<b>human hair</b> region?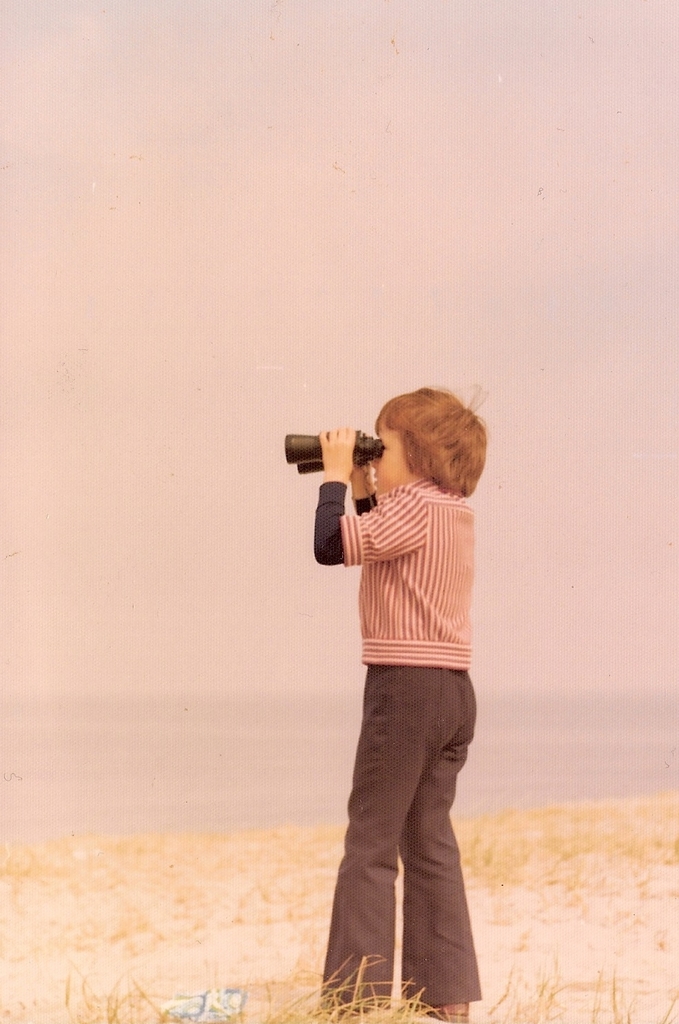
<box>368,397,488,492</box>
